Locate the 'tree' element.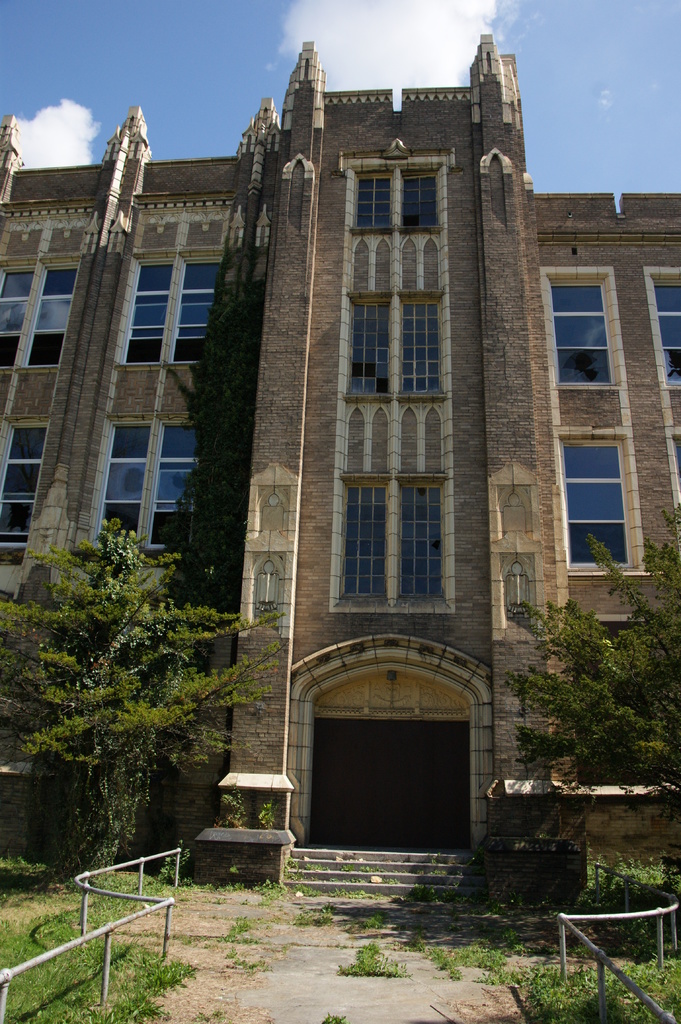
Element bbox: detection(0, 512, 295, 879).
